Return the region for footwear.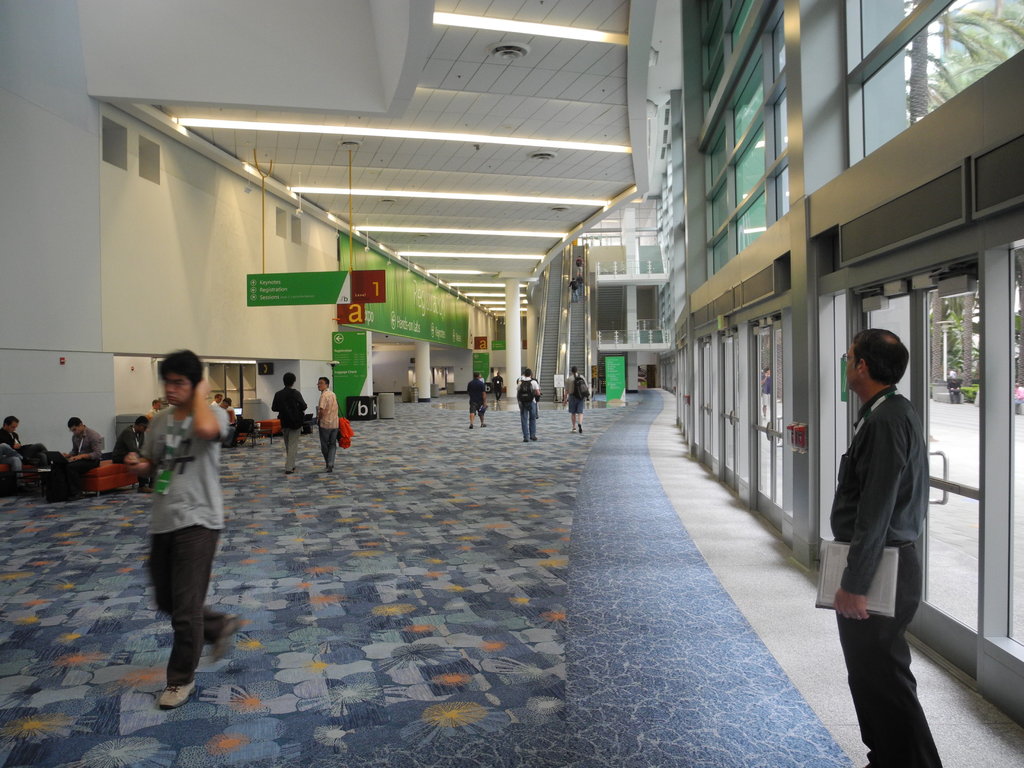
<bbox>531, 435, 538, 442</bbox>.
